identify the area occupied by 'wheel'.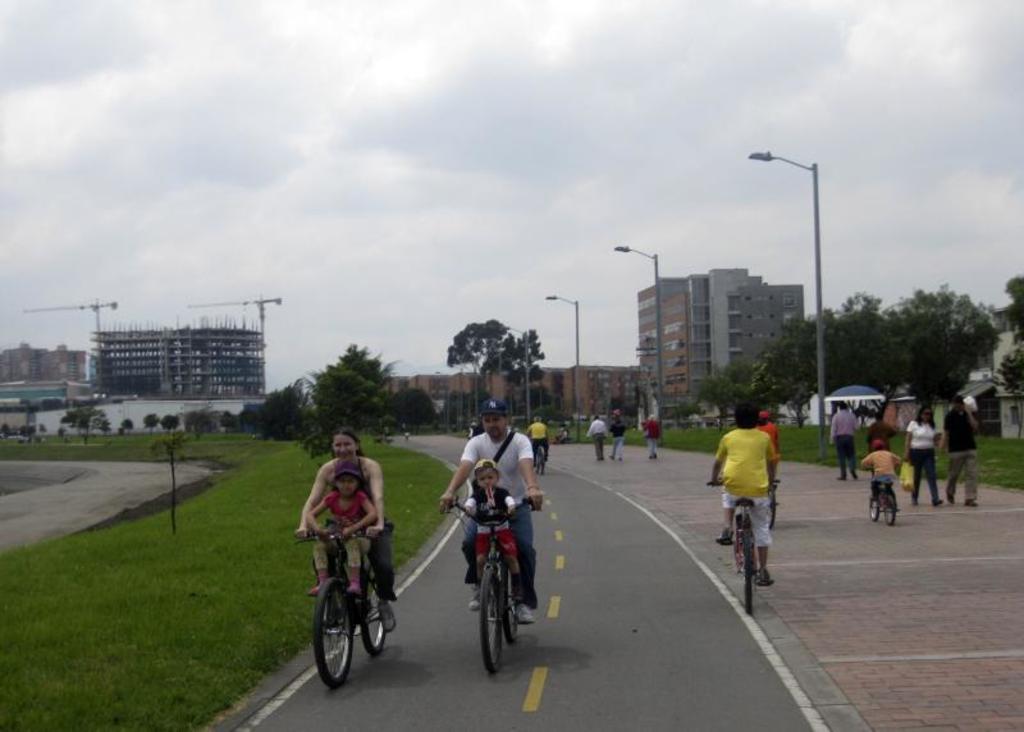
Area: bbox(741, 507, 768, 616).
